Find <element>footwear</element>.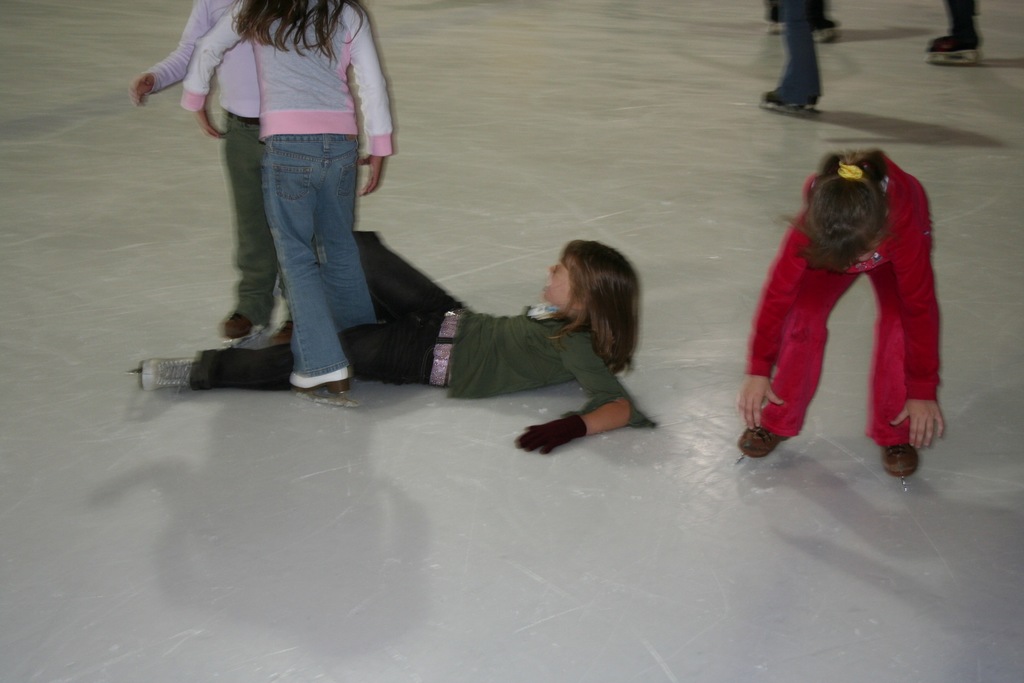
left=730, top=420, right=795, bottom=459.
